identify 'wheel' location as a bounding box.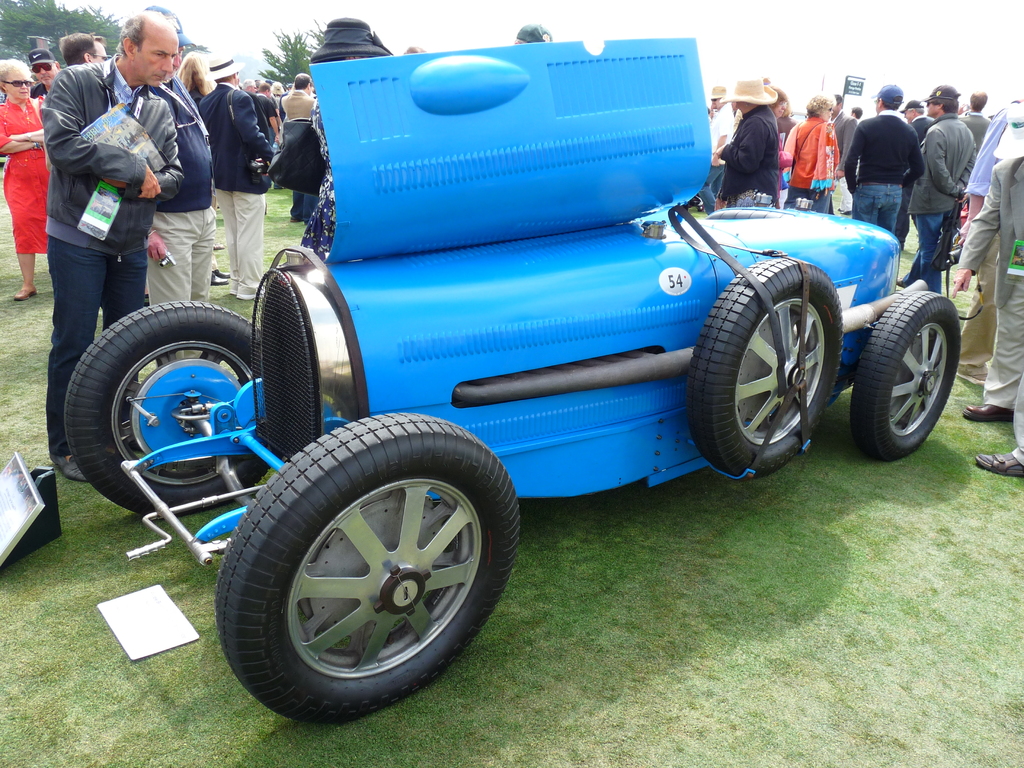
bbox=(214, 415, 521, 729).
